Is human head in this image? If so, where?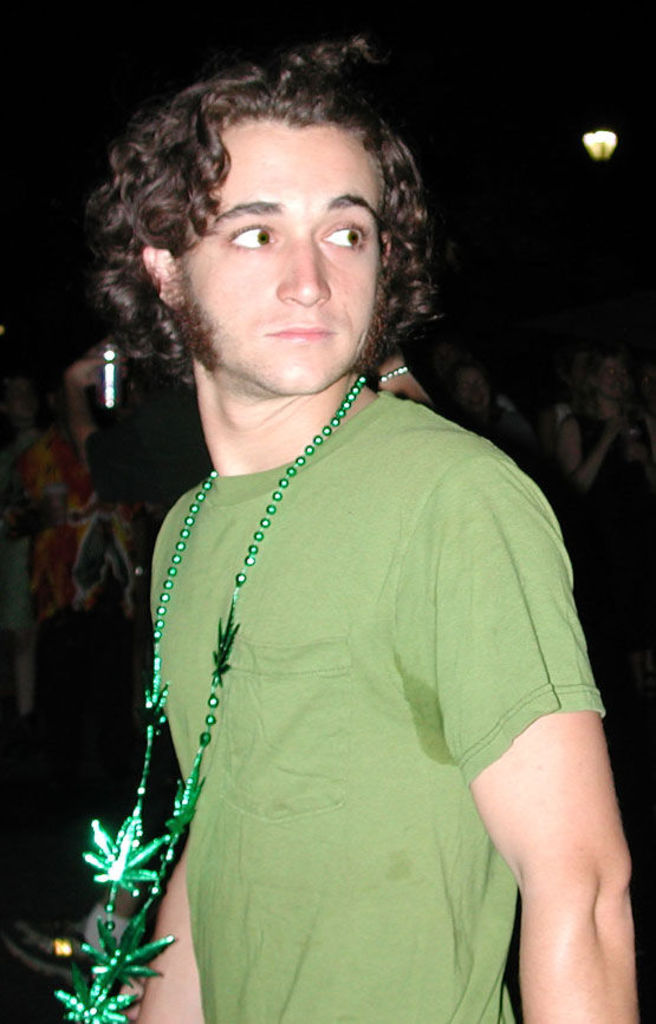
Yes, at [589, 354, 628, 391].
